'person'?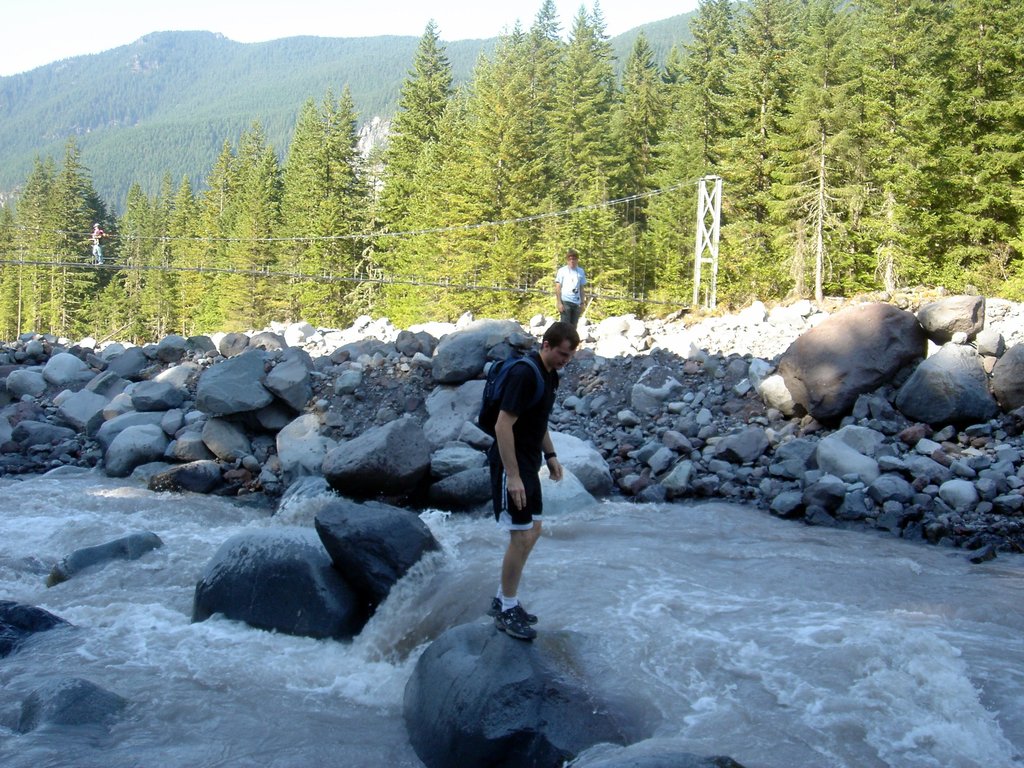
469, 301, 571, 661
